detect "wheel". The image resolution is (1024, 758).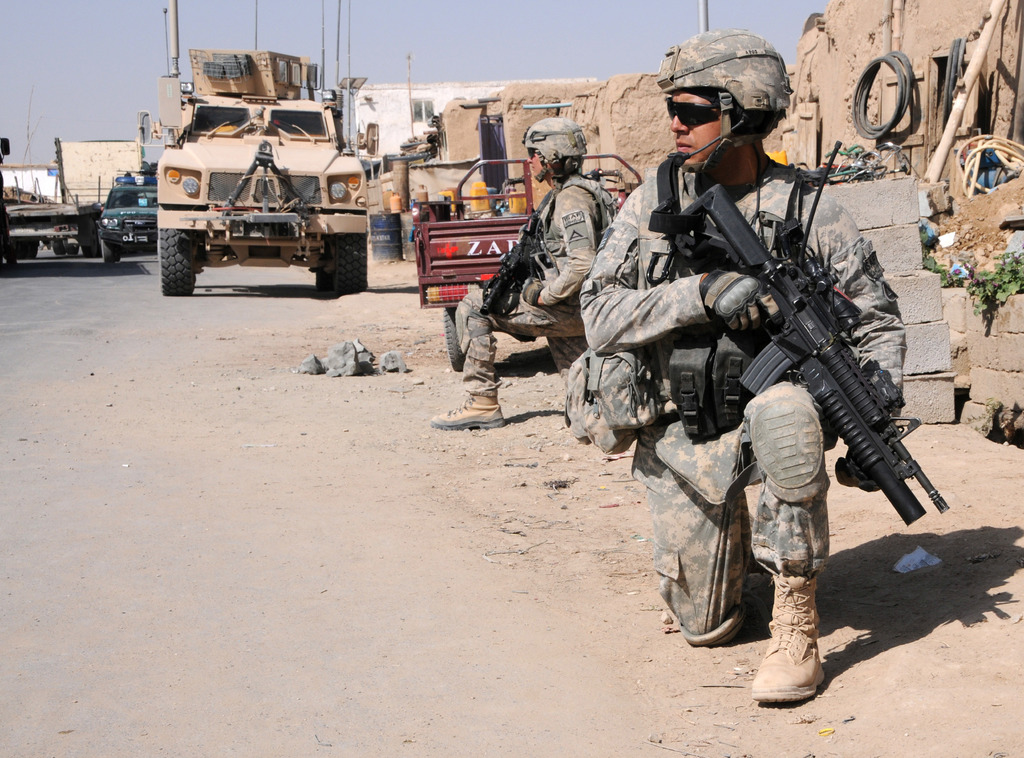
[x1=325, y1=222, x2=369, y2=292].
